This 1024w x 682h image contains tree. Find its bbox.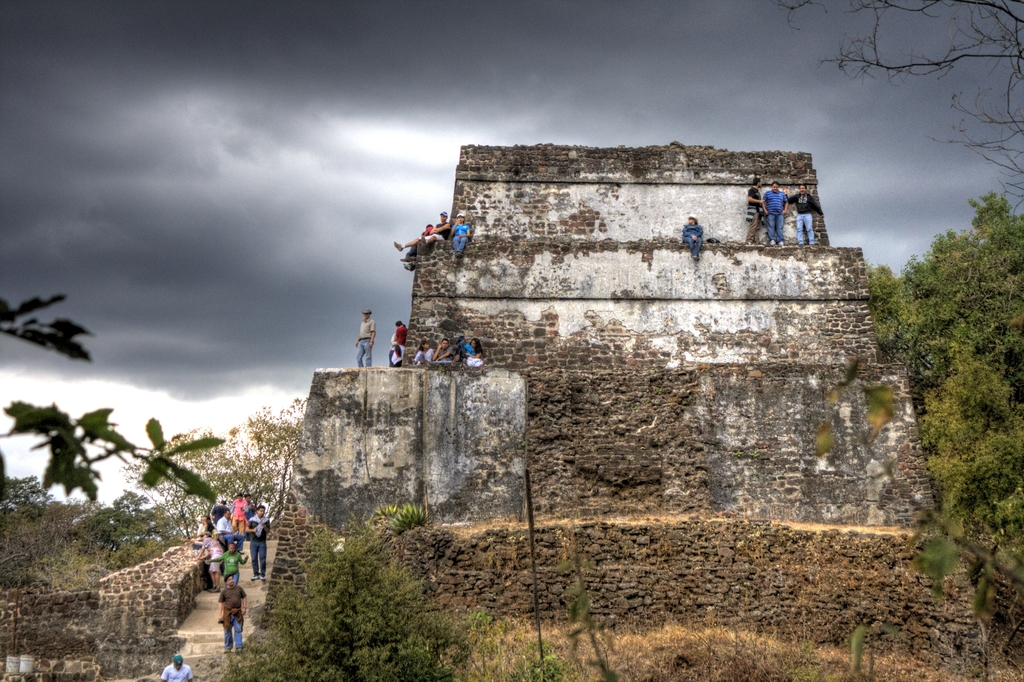
(left=779, top=0, right=1023, bottom=198).
